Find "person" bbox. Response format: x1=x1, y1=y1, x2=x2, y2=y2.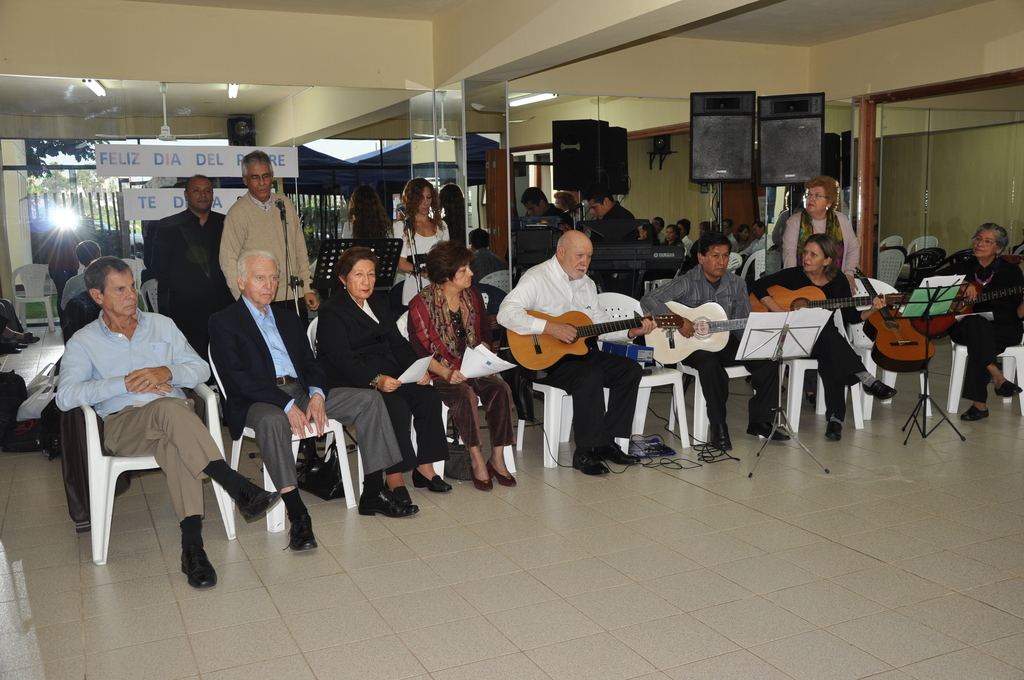
x1=139, y1=171, x2=229, y2=352.
